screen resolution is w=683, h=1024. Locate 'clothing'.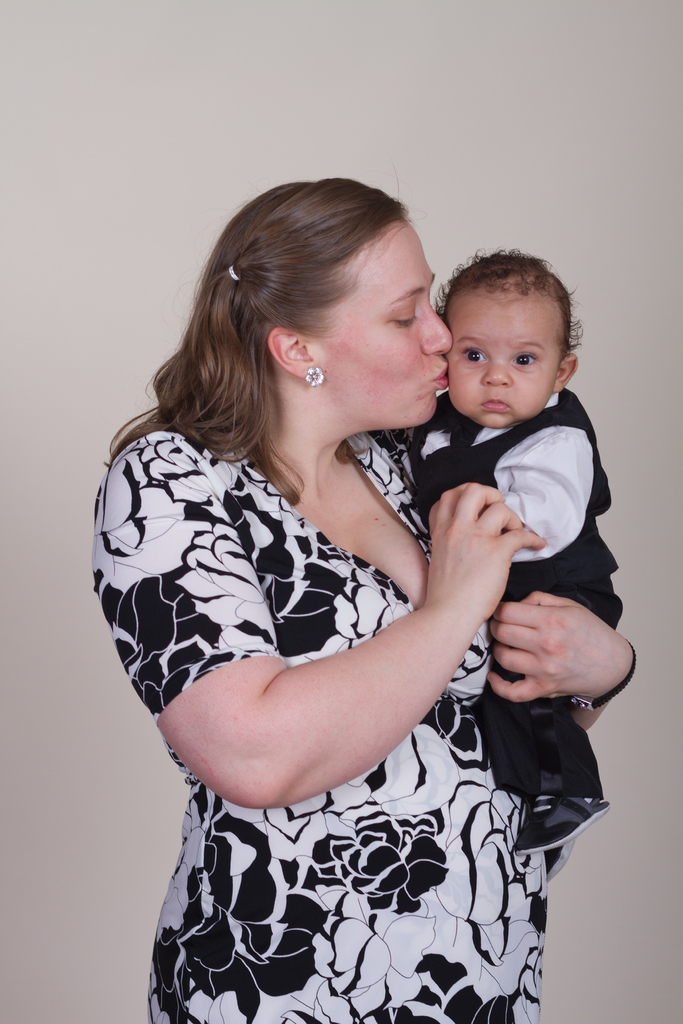
(left=404, top=386, right=625, bottom=799).
